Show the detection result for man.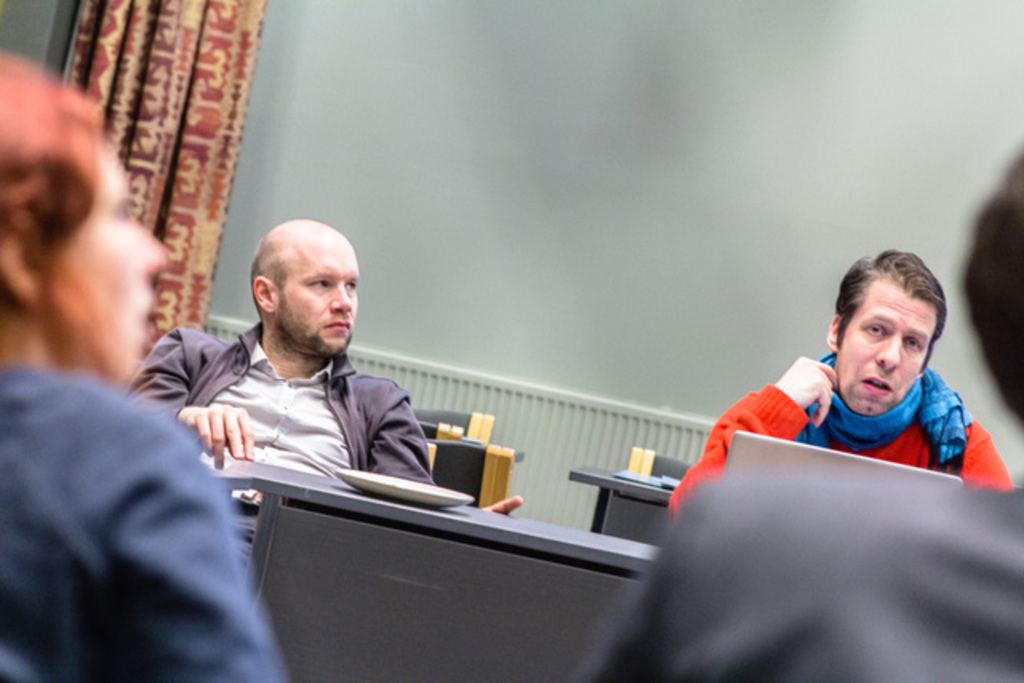
BBox(0, 58, 286, 681).
